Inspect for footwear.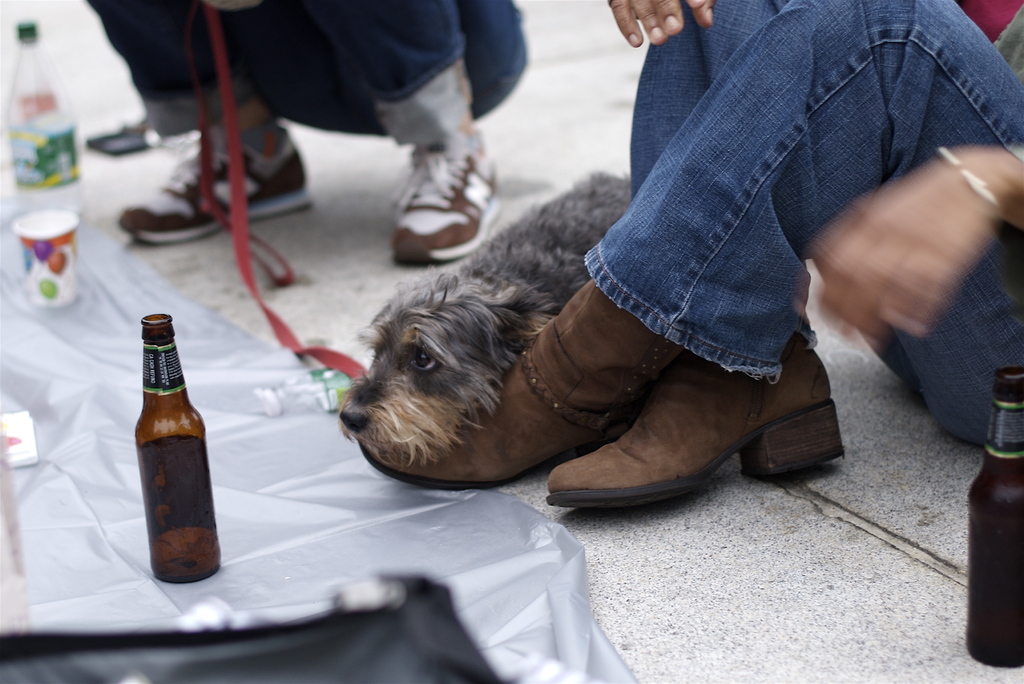
Inspection: [370, 281, 682, 491].
